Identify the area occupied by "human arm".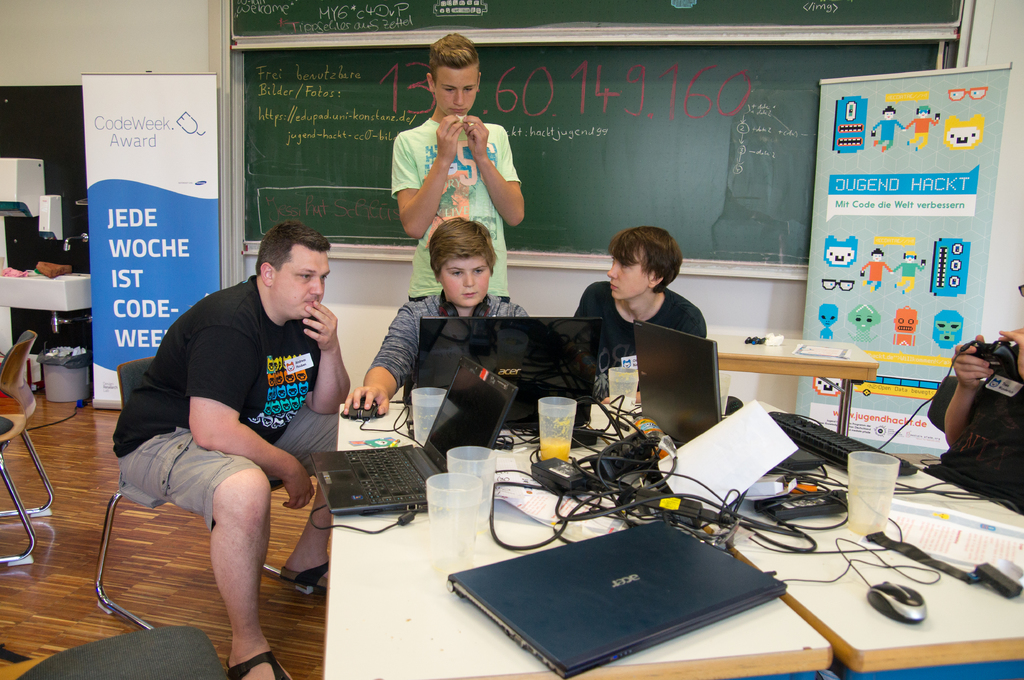
Area: rect(301, 299, 352, 416).
